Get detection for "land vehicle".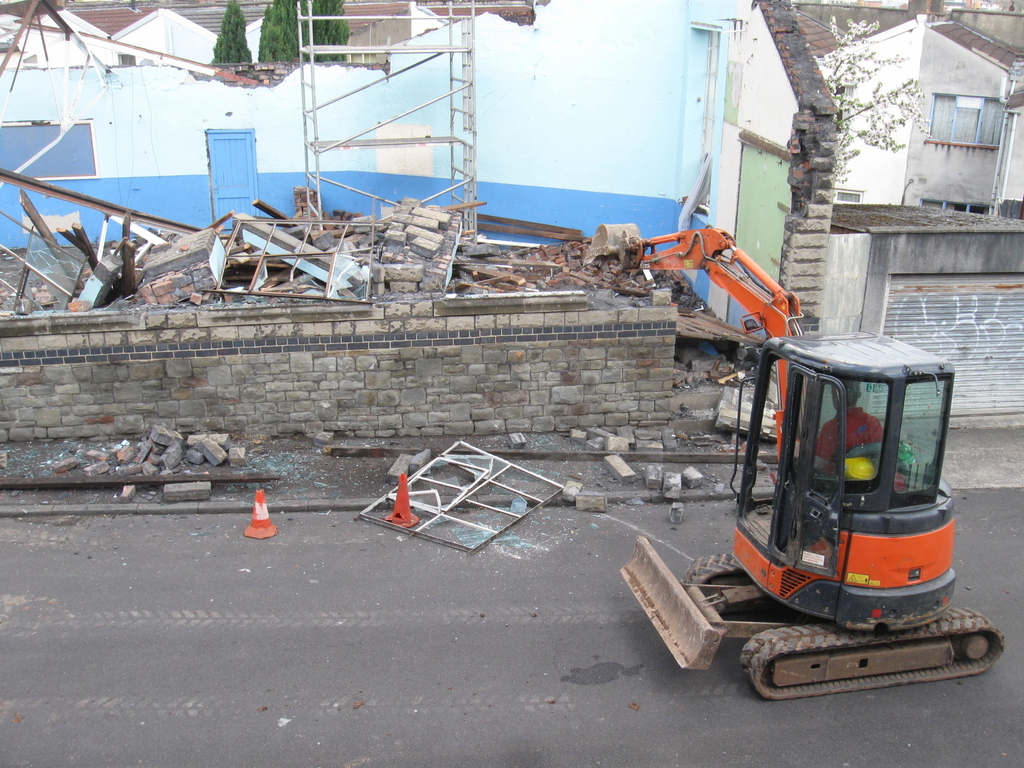
Detection: <box>582,223,1007,700</box>.
